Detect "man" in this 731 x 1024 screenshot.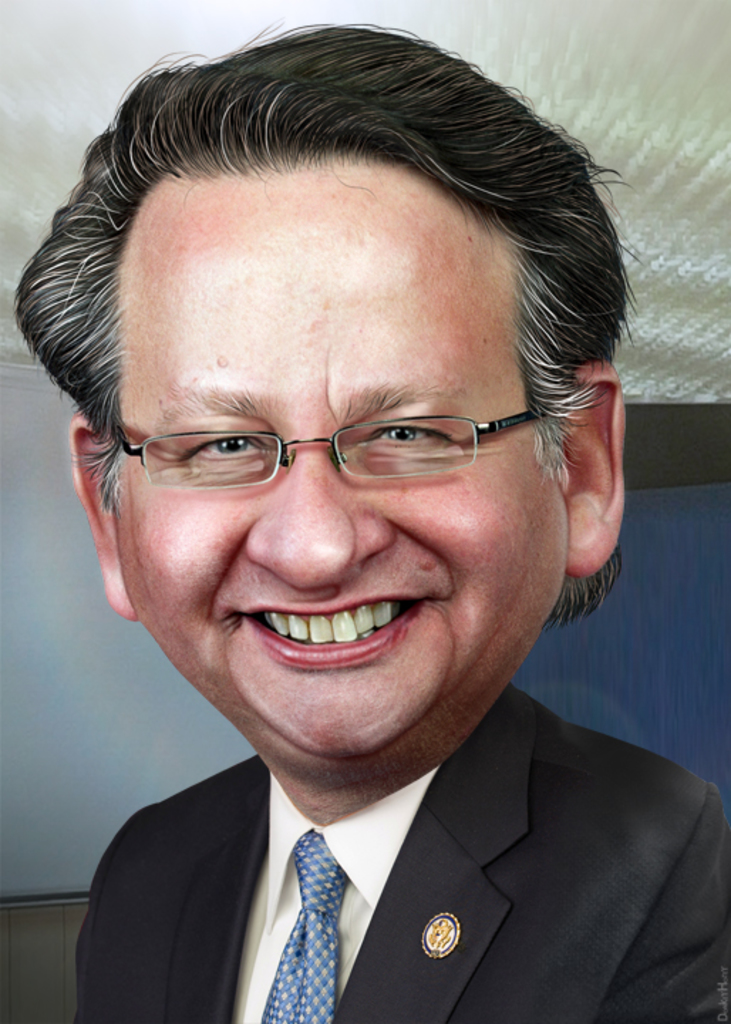
Detection: [x1=0, y1=23, x2=730, y2=1010].
